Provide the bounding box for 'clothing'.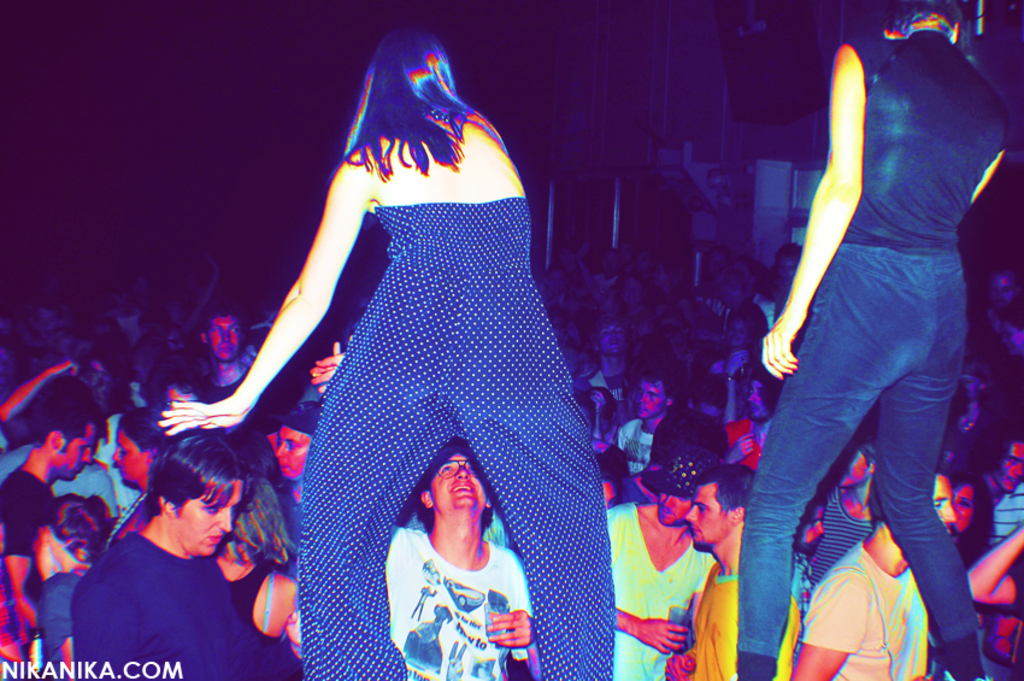
detection(71, 527, 290, 680).
